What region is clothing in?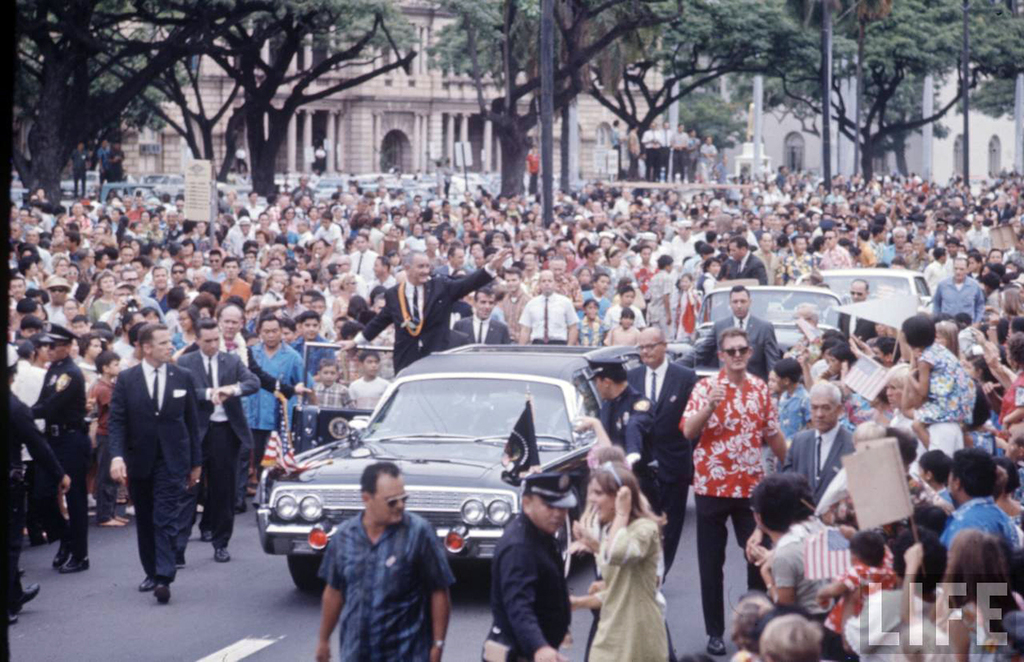
{"x1": 345, "y1": 249, "x2": 376, "y2": 282}.
